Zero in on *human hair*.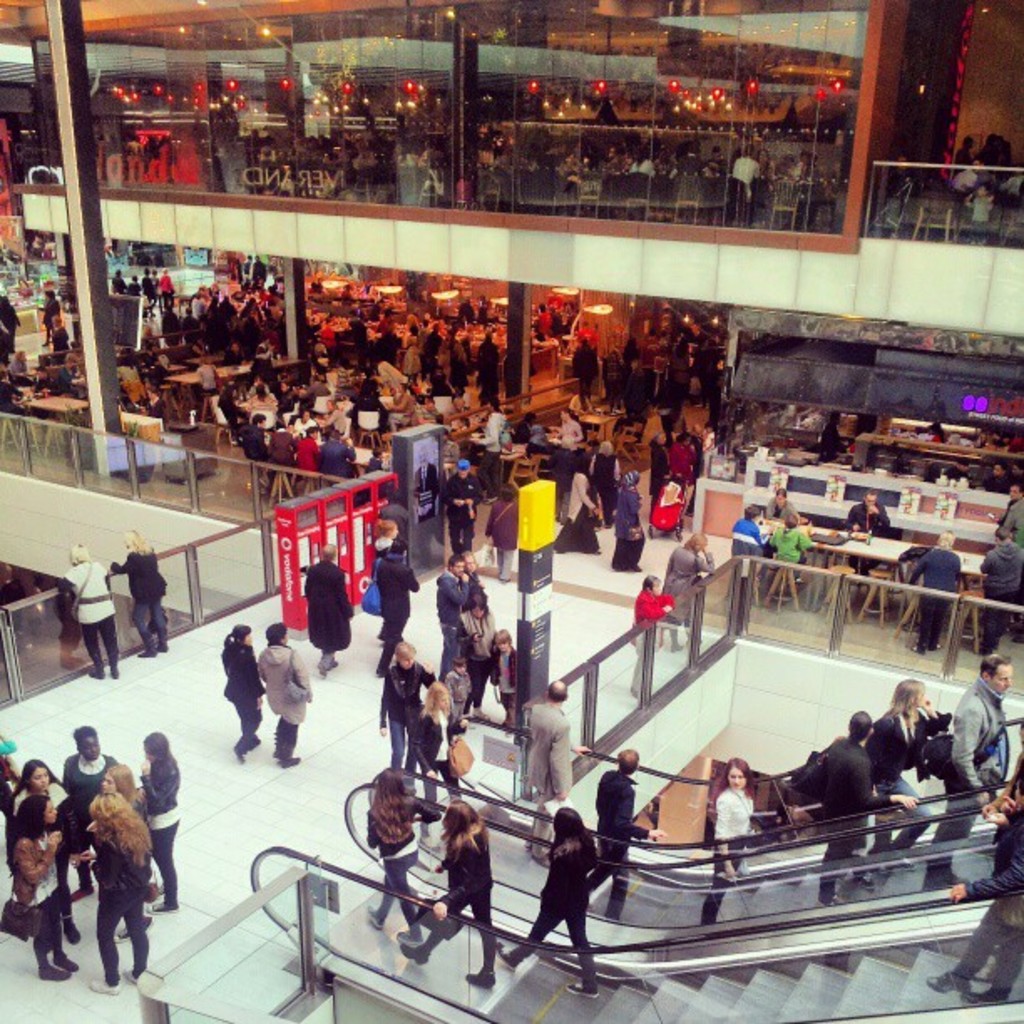
Zeroed in: {"x1": 467, "y1": 592, "x2": 489, "y2": 612}.
